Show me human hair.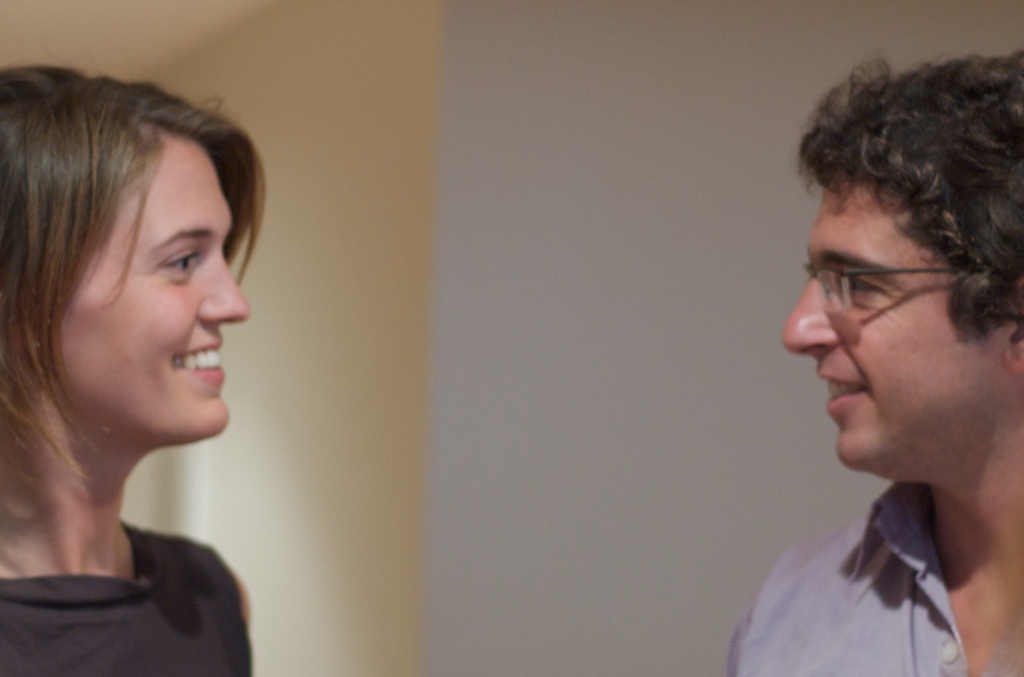
human hair is here: rect(11, 69, 246, 484).
